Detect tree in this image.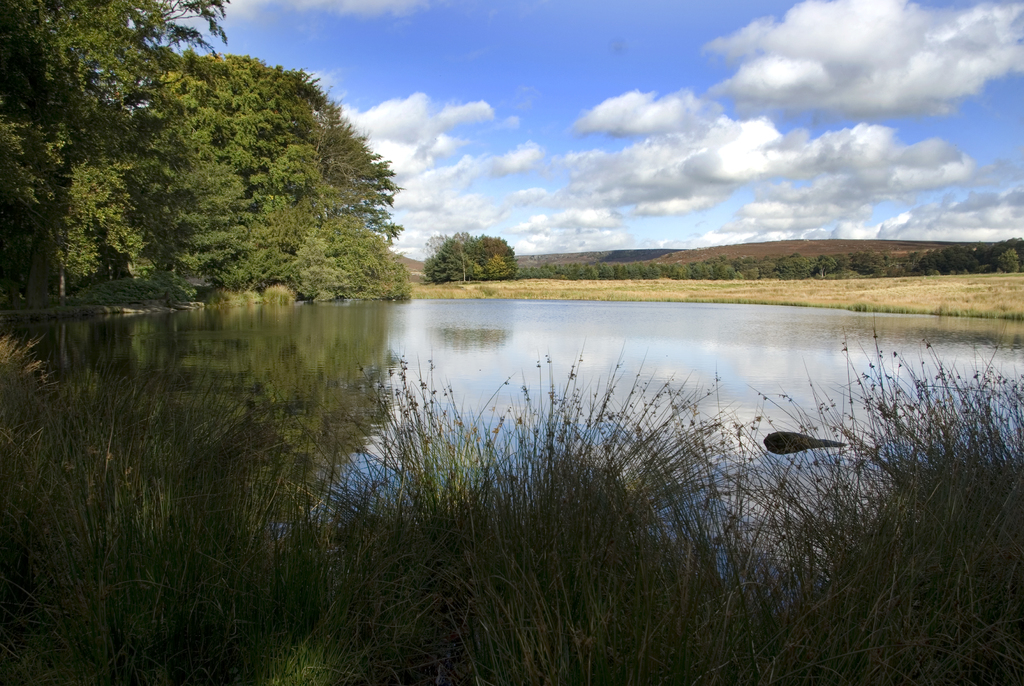
Detection: pyautogui.locateOnScreen(0, 0, 234, 320).
